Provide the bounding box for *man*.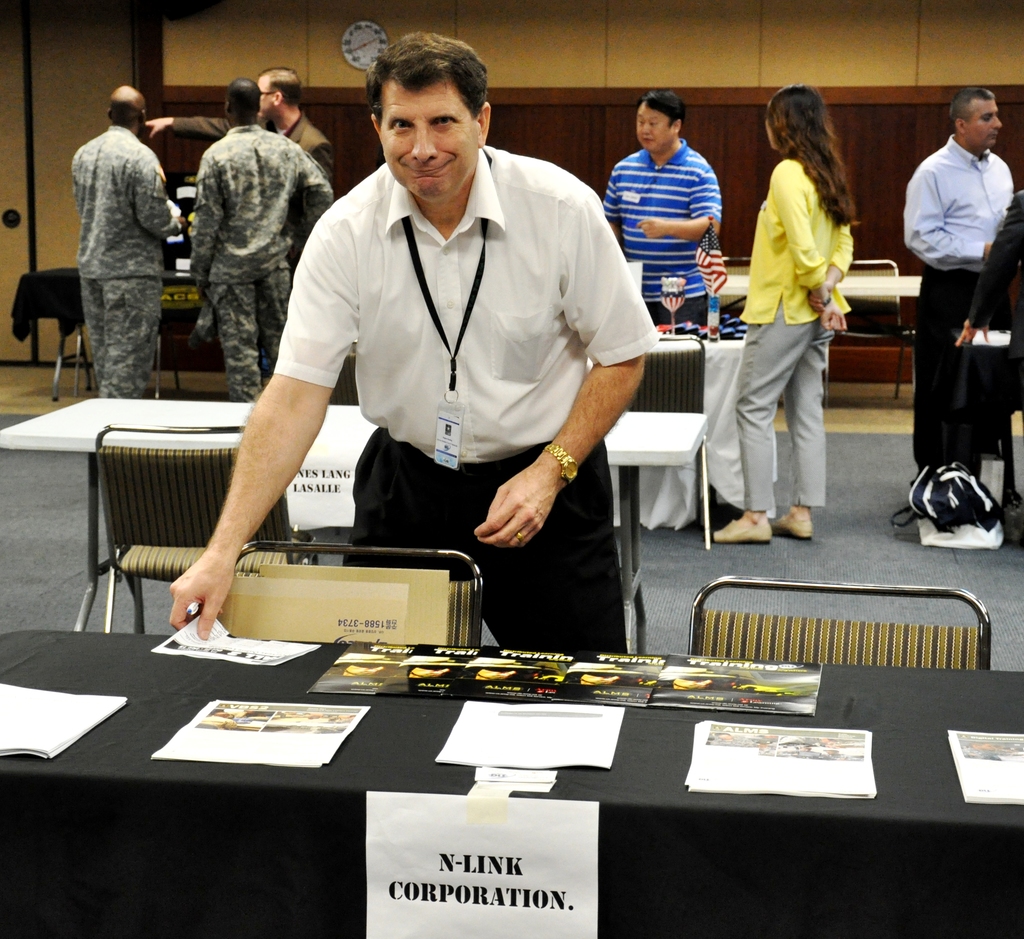
140,63,356,407.
